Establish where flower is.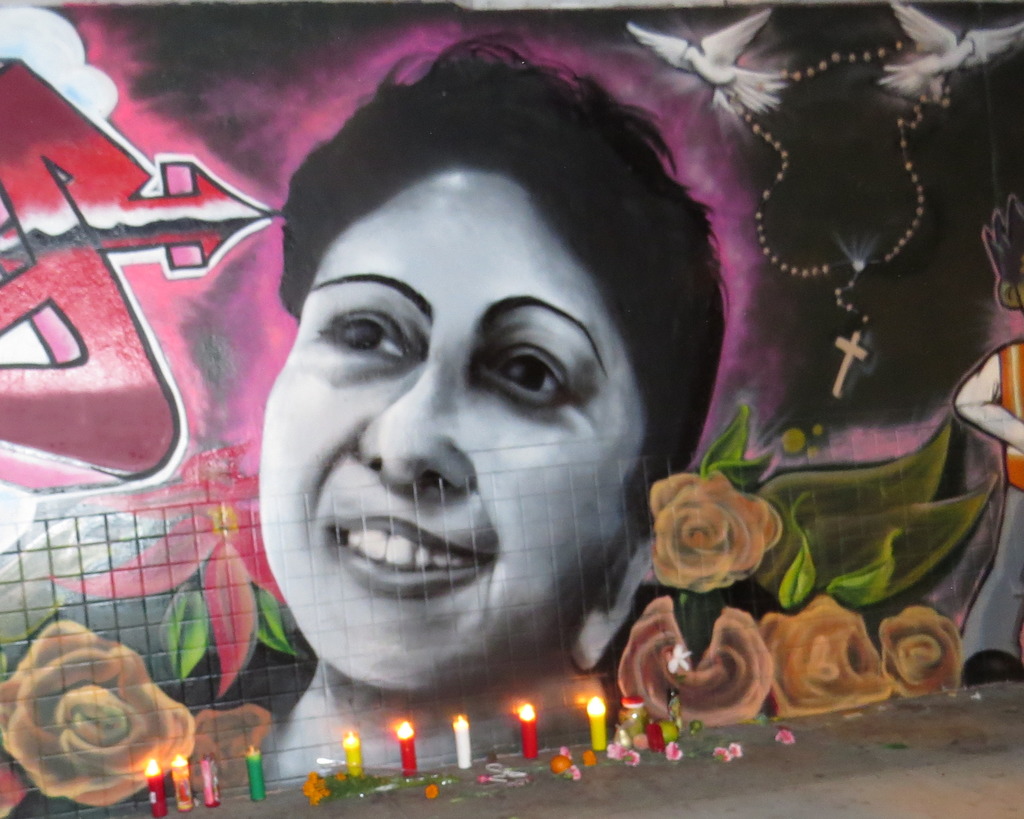
Established at [x1=550, y1=751, x2=570, y2=775].
